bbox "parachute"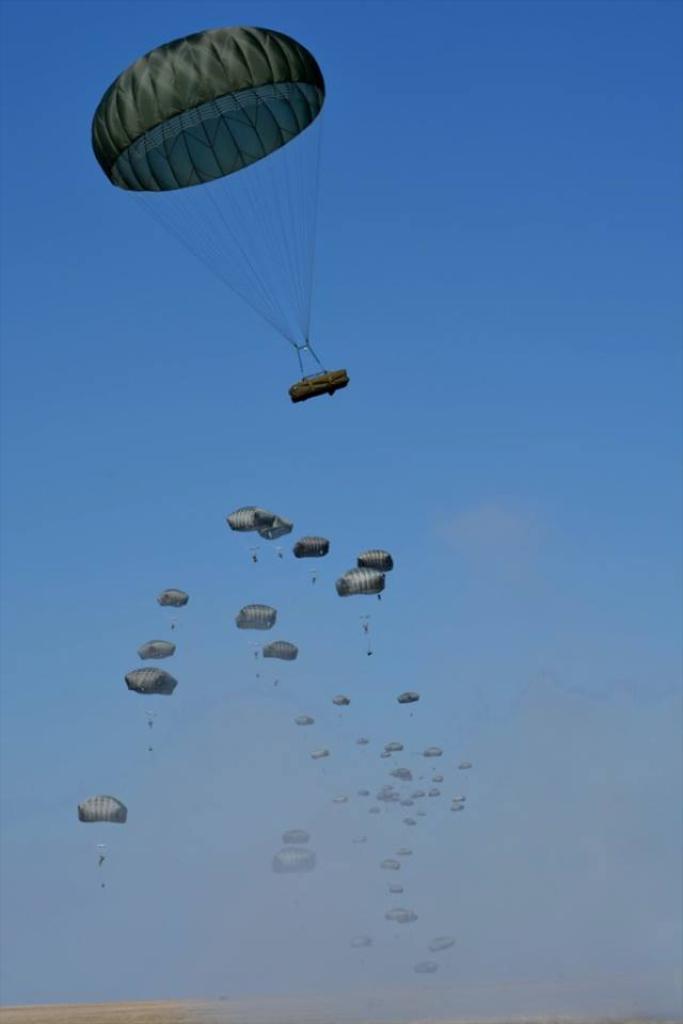
{"x1": 293, "y1": 531, "x2": 342, "y2": 573}
